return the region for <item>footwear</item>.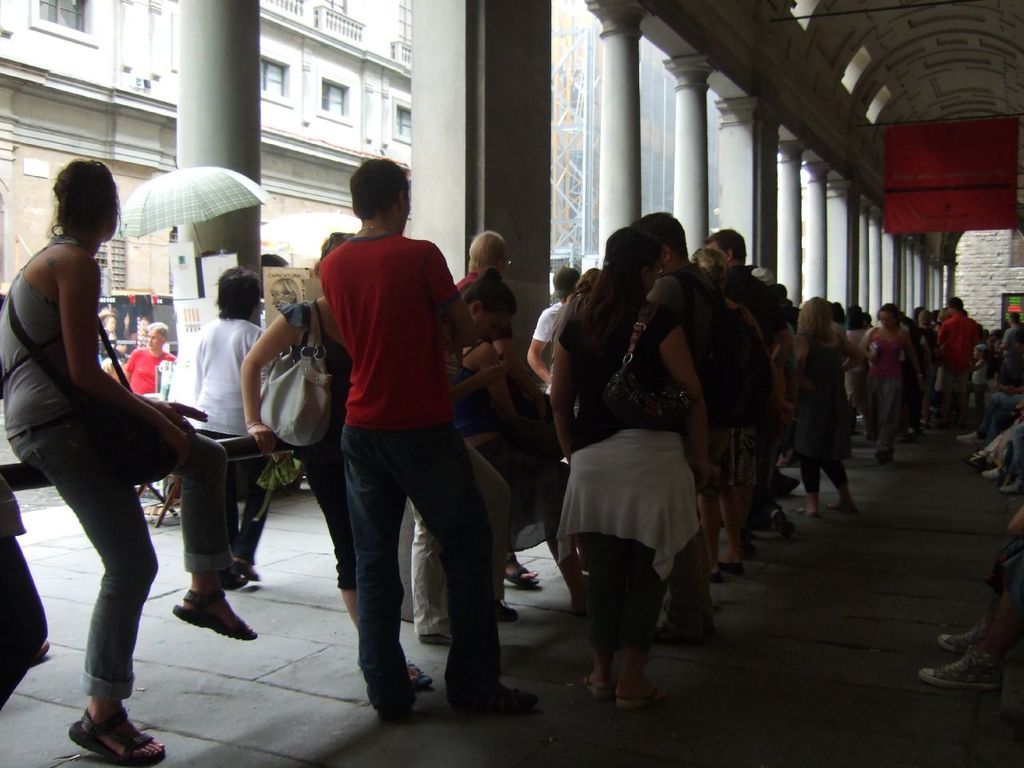
{"left": 418, "top": 630, "right": 444, "bottom": 649}.
